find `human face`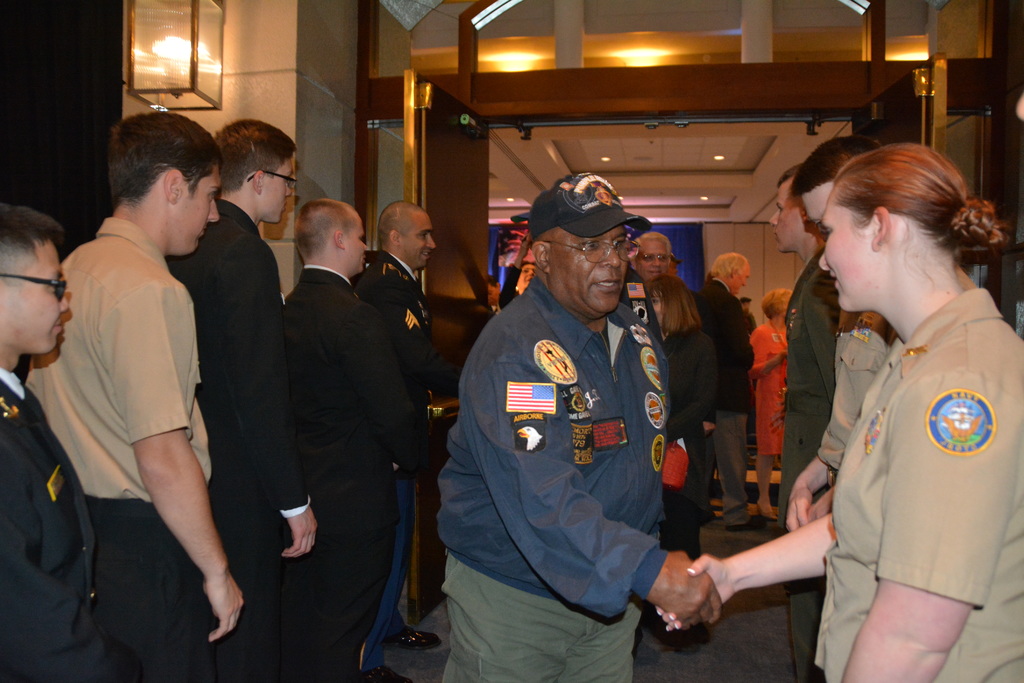
[769, 186, 808, 258]
